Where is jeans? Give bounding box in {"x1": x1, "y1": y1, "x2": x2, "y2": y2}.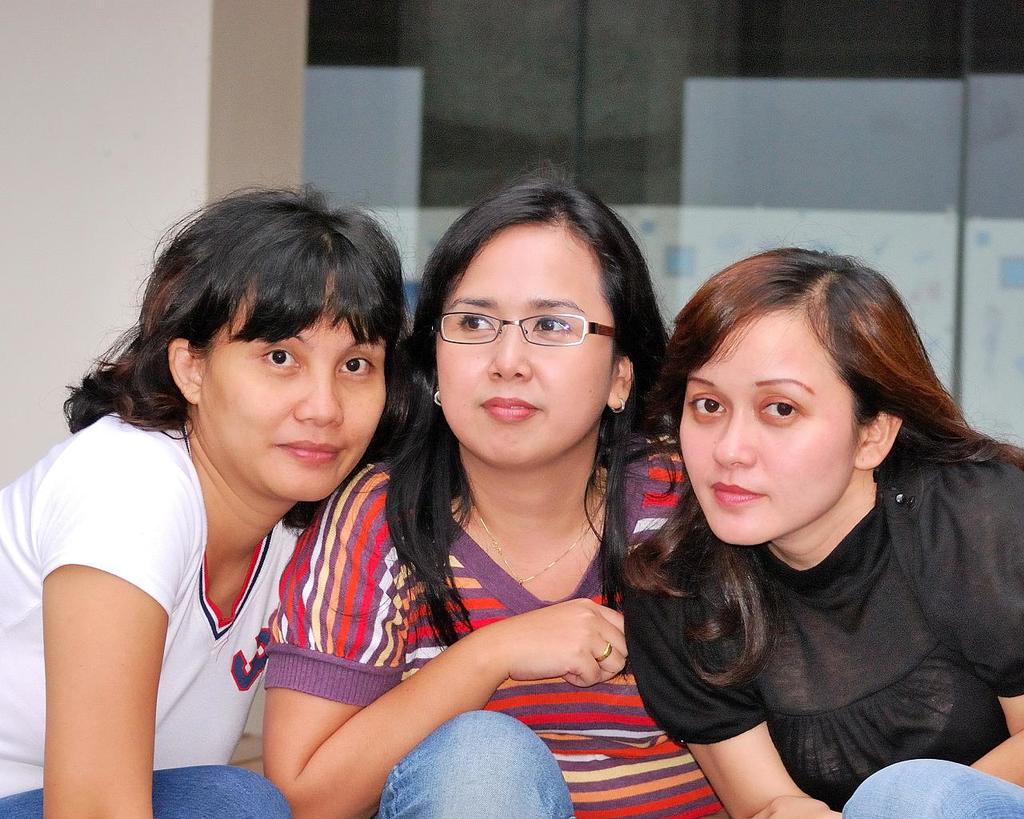
{"x1": 839, "y1": 757, "x2": 1023, "y2": 818}.
